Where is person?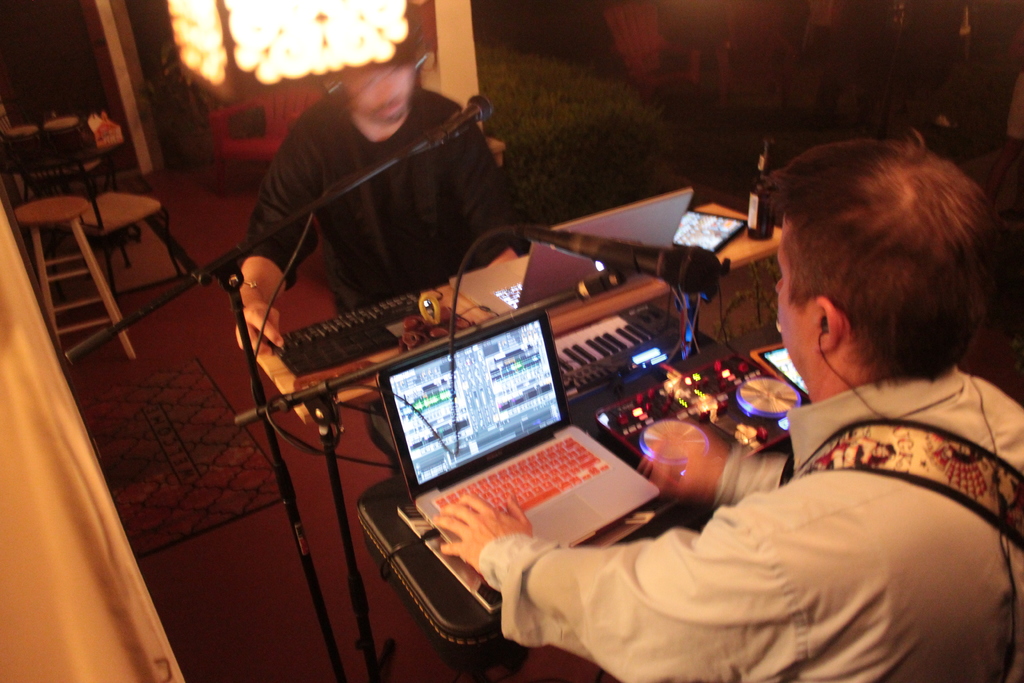
<region>433, 138, 1023, 682</region>.
